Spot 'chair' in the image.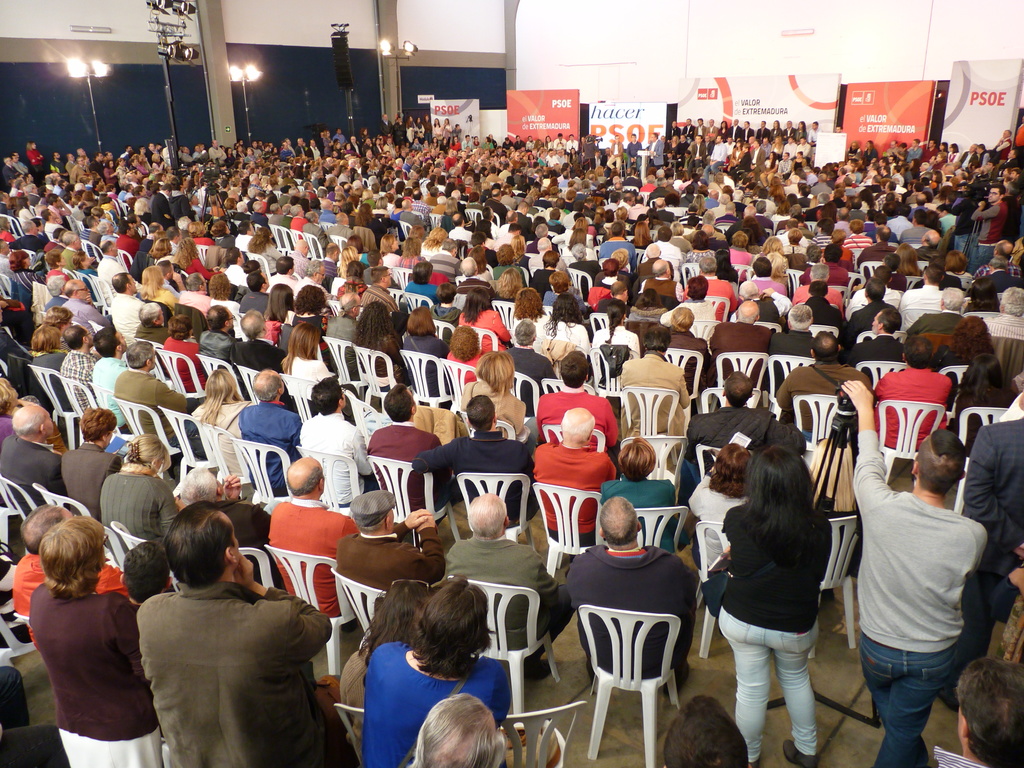
'chair' found at 154/346/207/406.
